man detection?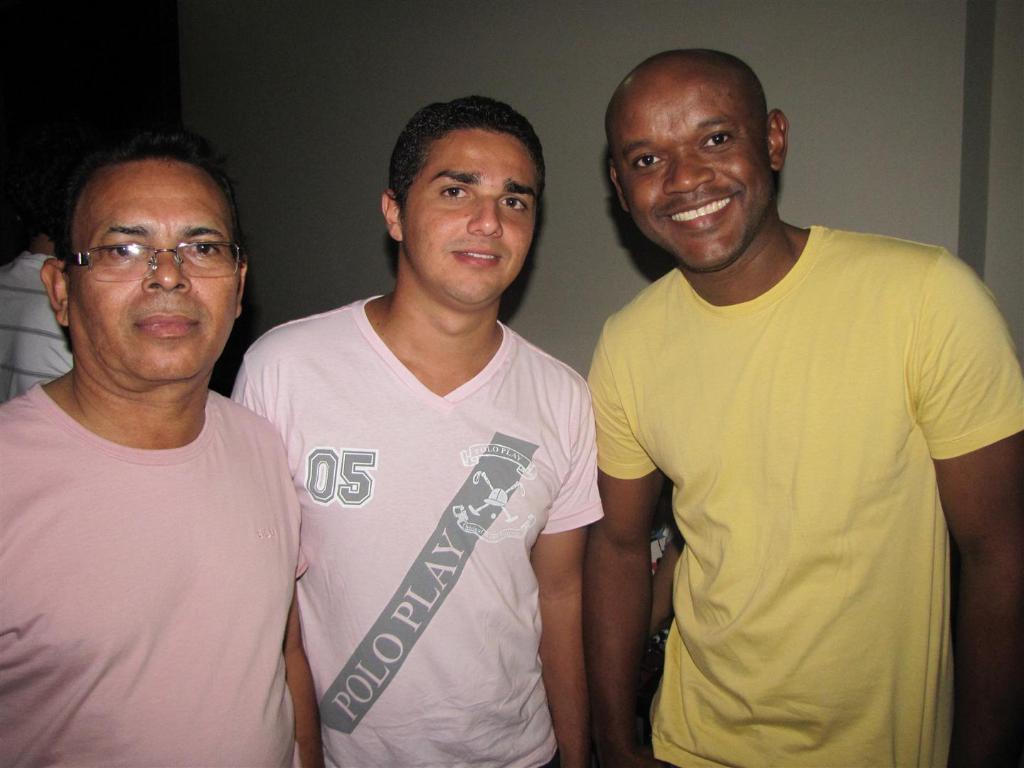
{"x1": 544, "y1": 40, "x2": 1006, "y2": 757}
